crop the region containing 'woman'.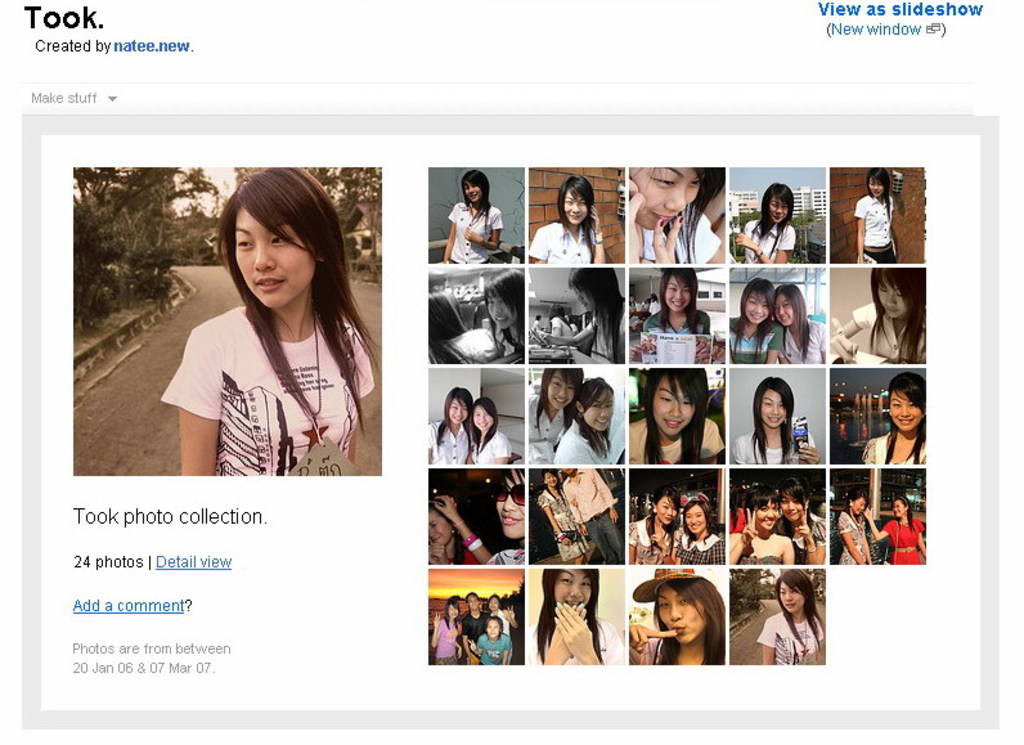
Crop region: detection(556, 380, 617, 467).
